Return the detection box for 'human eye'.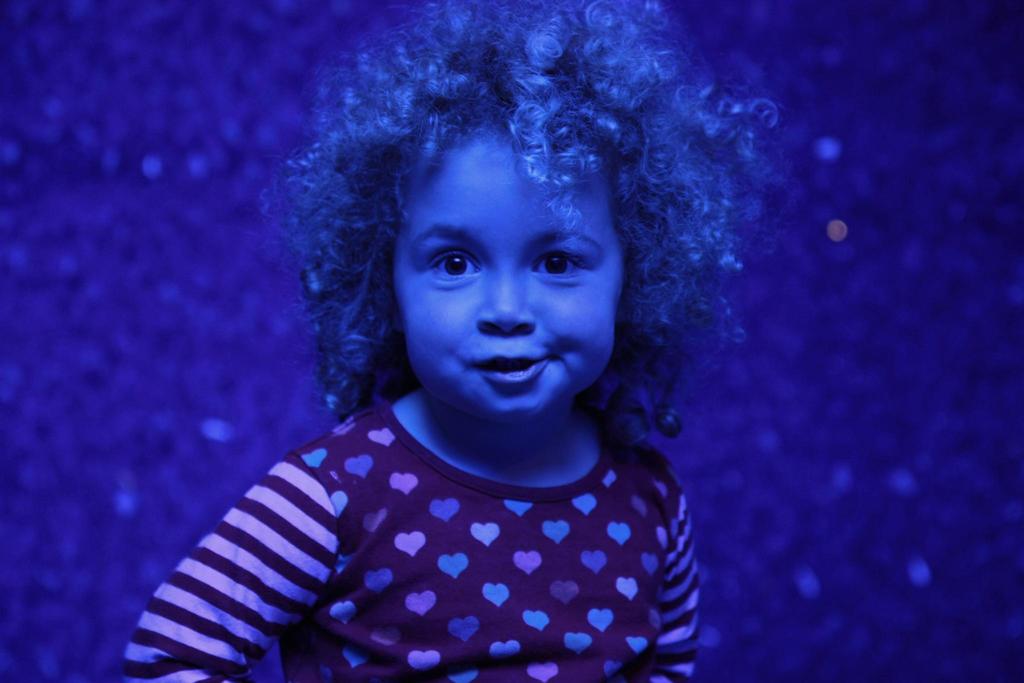
[x1=517, y1=222, x2=602, y2=296].
